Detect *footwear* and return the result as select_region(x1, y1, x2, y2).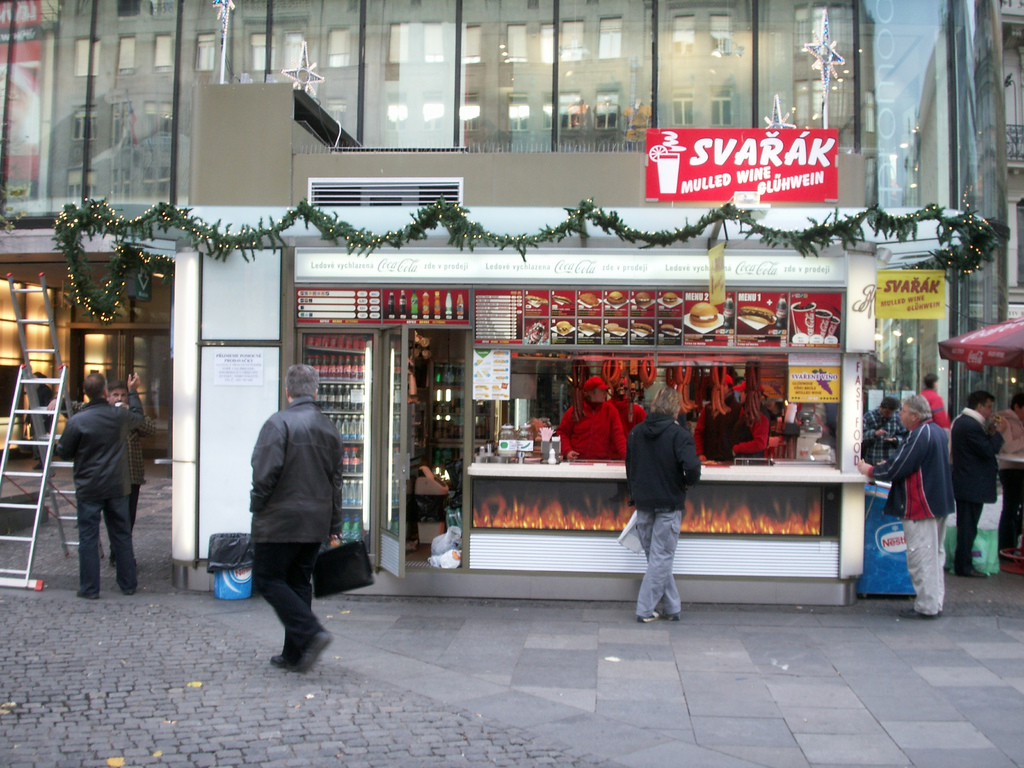
select_region(116, 584, 139, 598).
